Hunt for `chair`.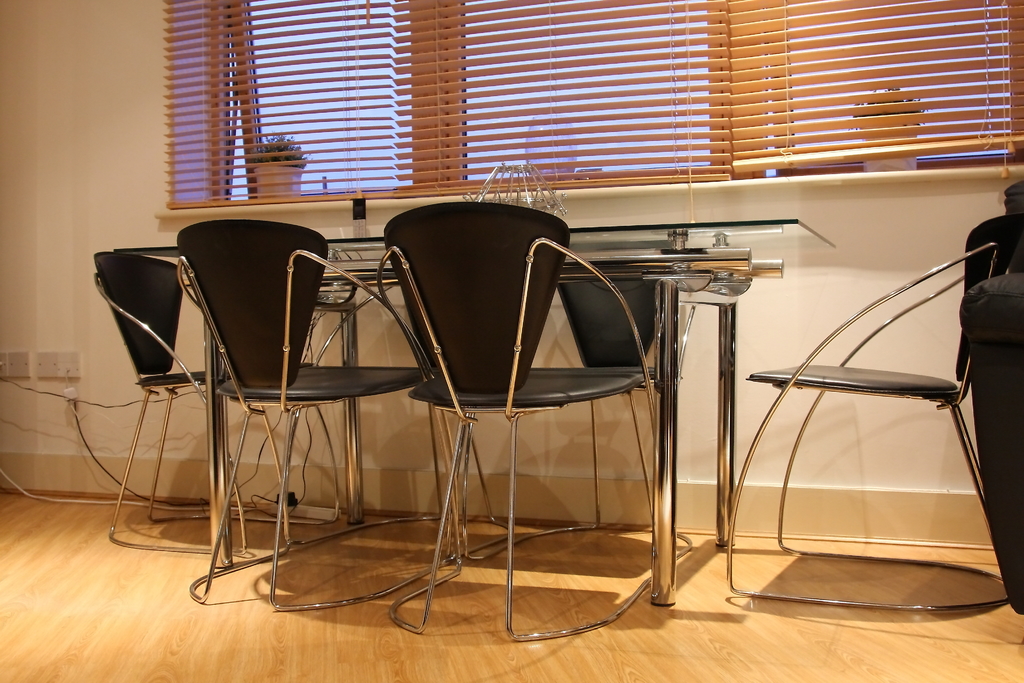
Hunted down at x1=719, y1=207, x2=1023, y2=611.
